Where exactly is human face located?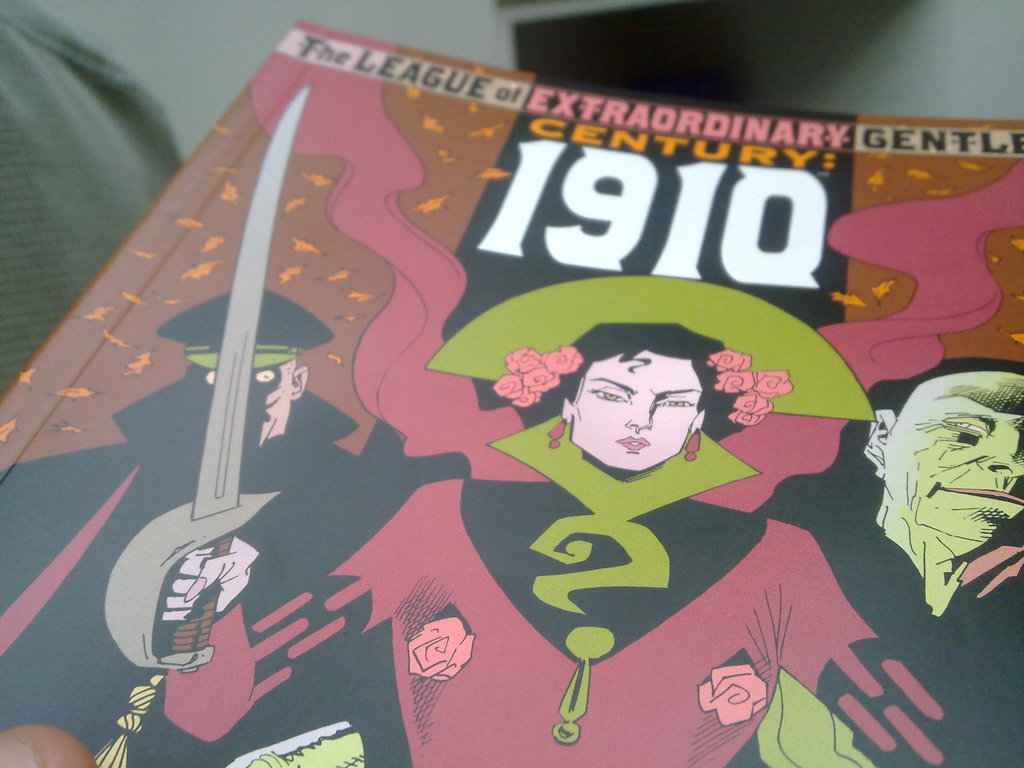
Its bounding box is locate(889, 368, 1023, 540).
